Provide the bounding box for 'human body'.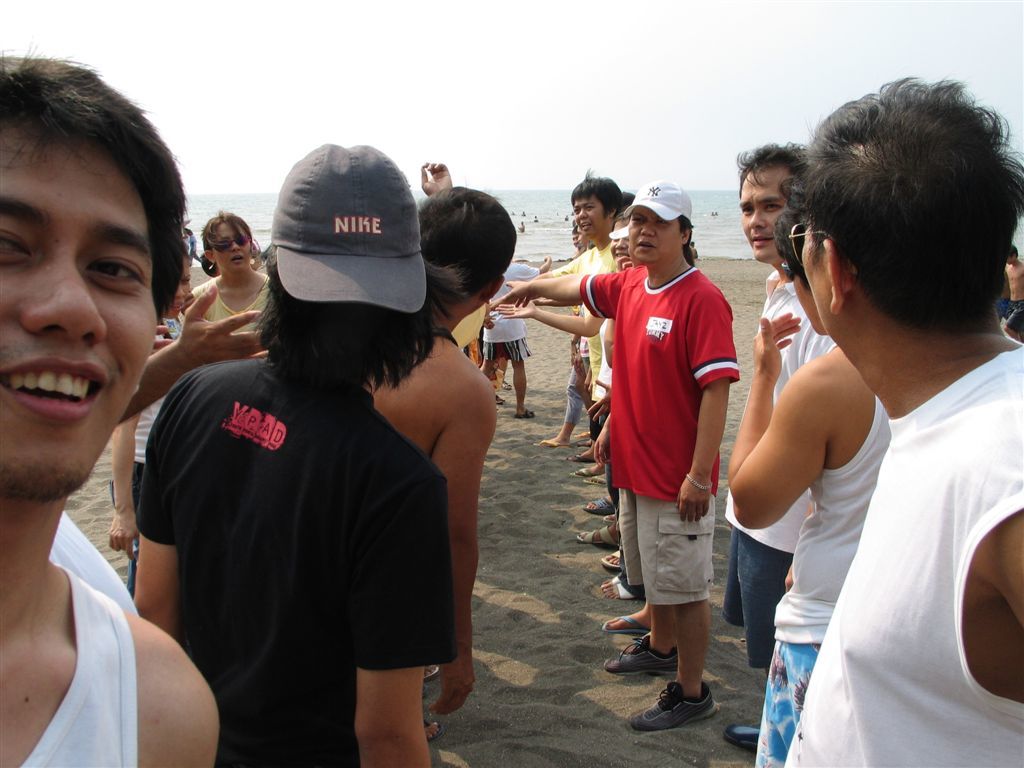
(507, 171, 621, 402).
